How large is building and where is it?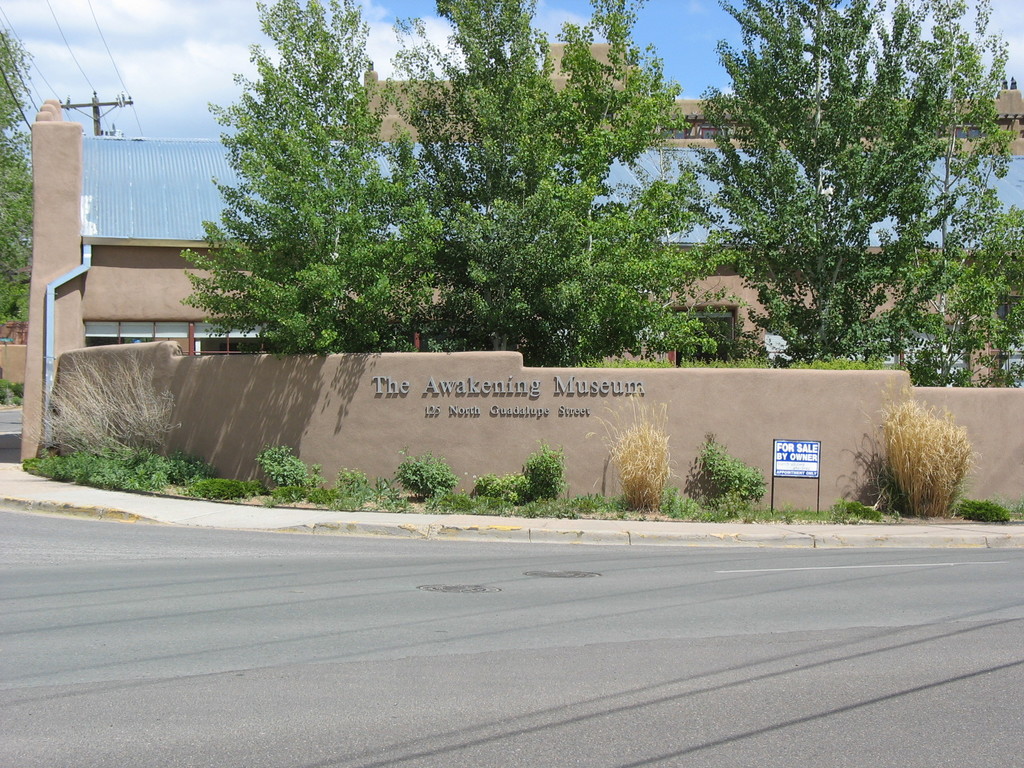
Bounding box: (349,41,1023,155).
